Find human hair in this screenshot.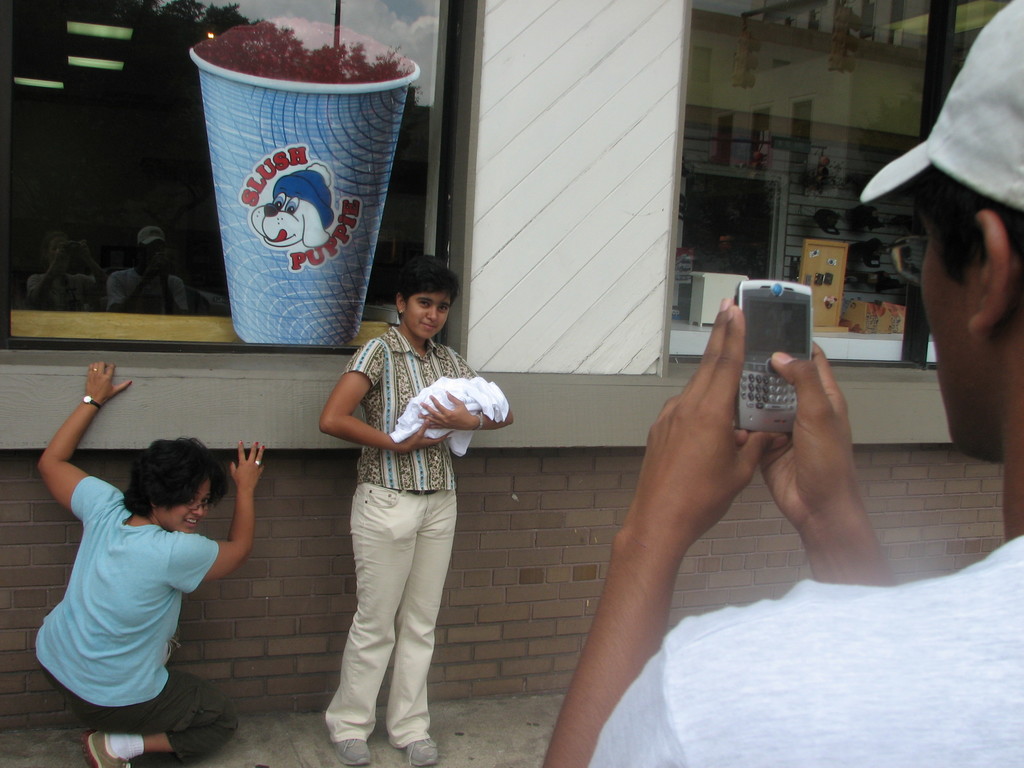
The bounding box for human hair is x1=916, y1=161, x2=1023, y2=283.
